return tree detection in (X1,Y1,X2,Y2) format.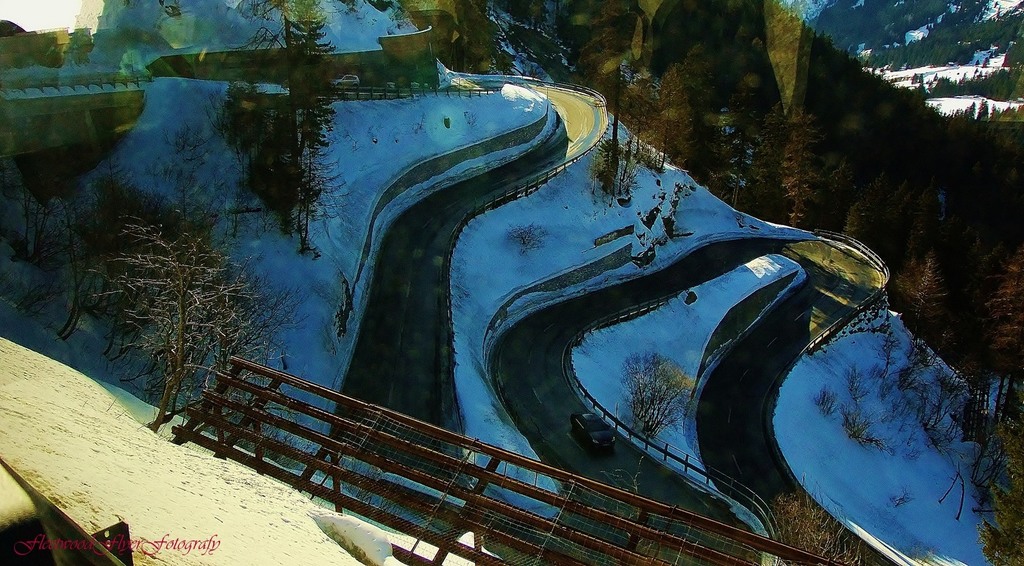
(228,0,357,186).
